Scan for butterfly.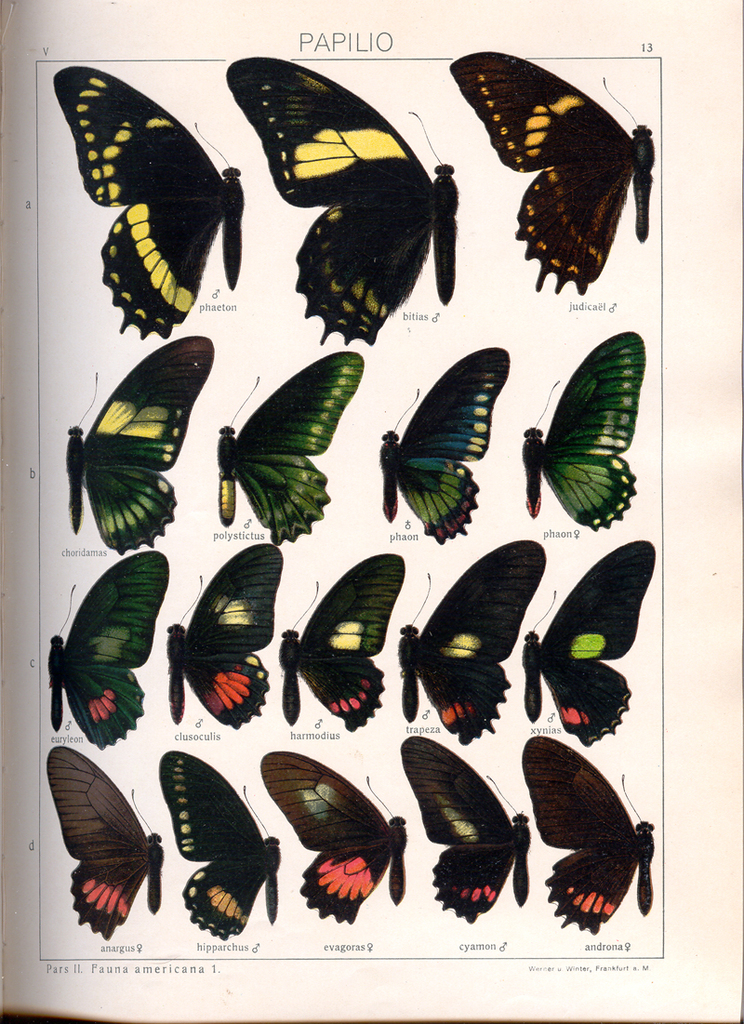
Scan result: Rect(524, 735, 658, 935).
